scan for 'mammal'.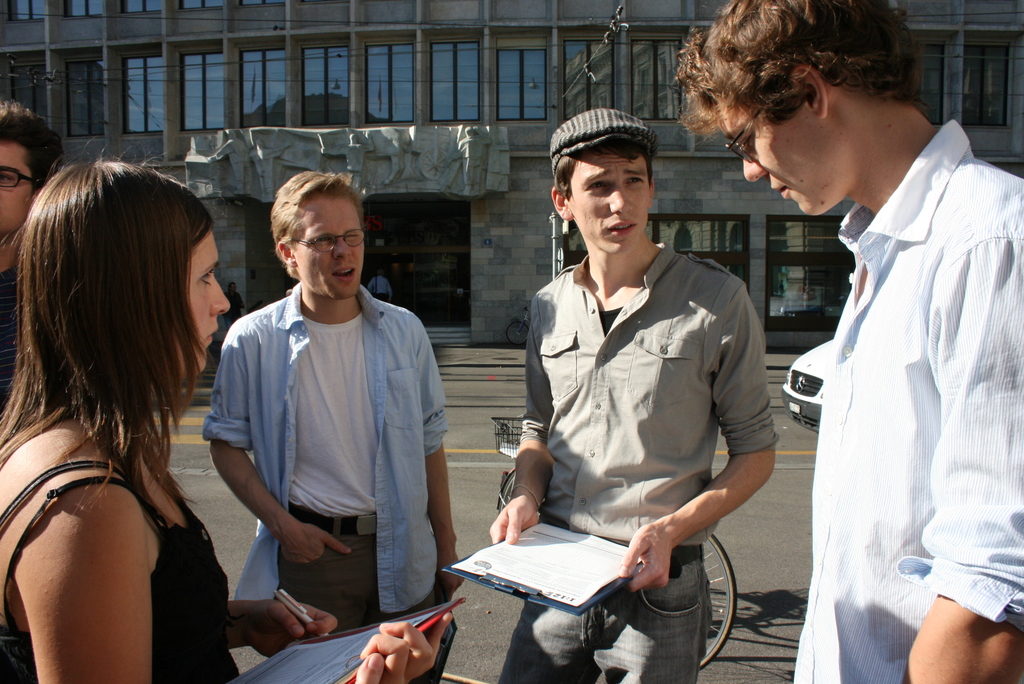
Scan result: (left=0, top=100, right=68, bottom=411).
